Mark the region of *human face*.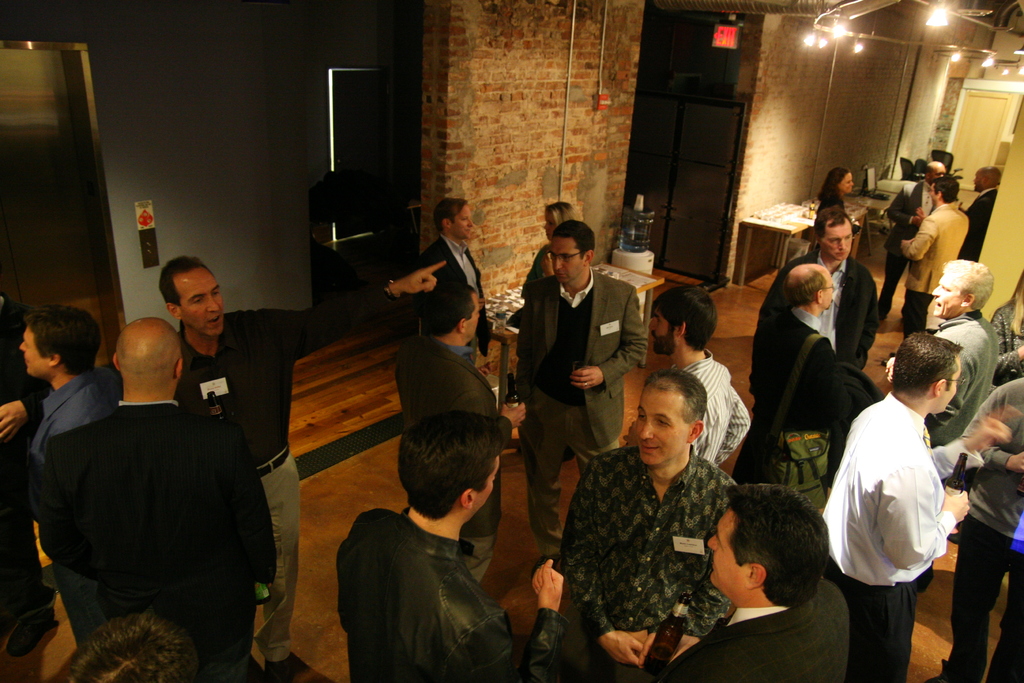
Region: x1=641 y1=386 x2=686 y2=462.
